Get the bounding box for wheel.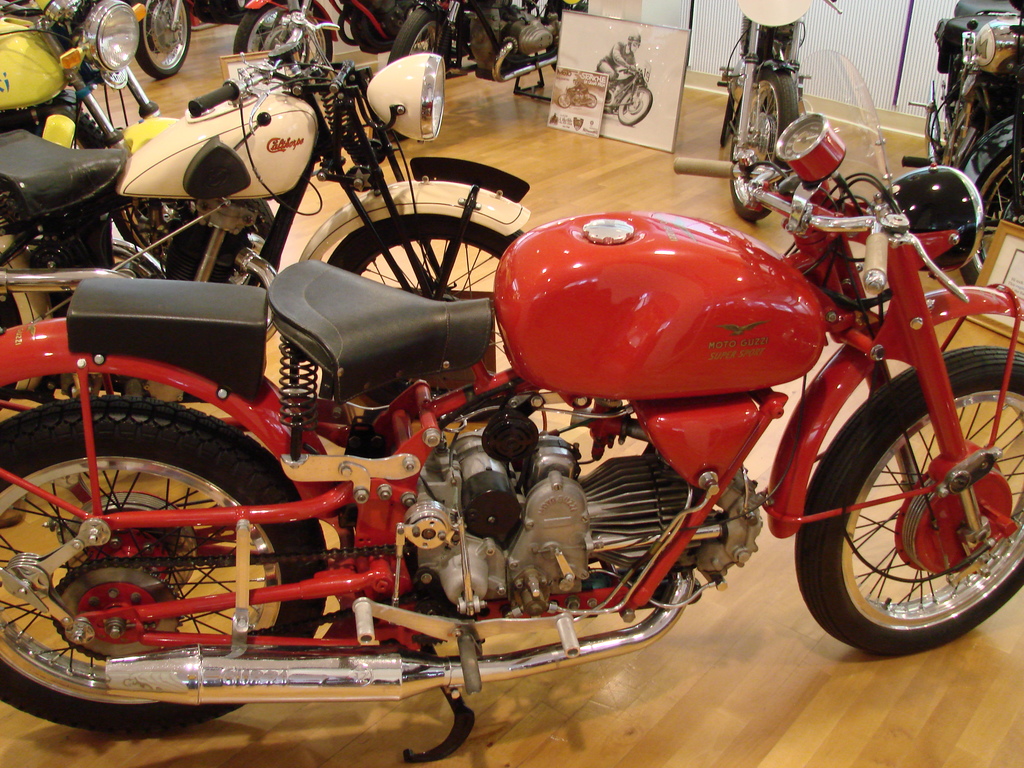
rect(108, 198, 275, 247).
